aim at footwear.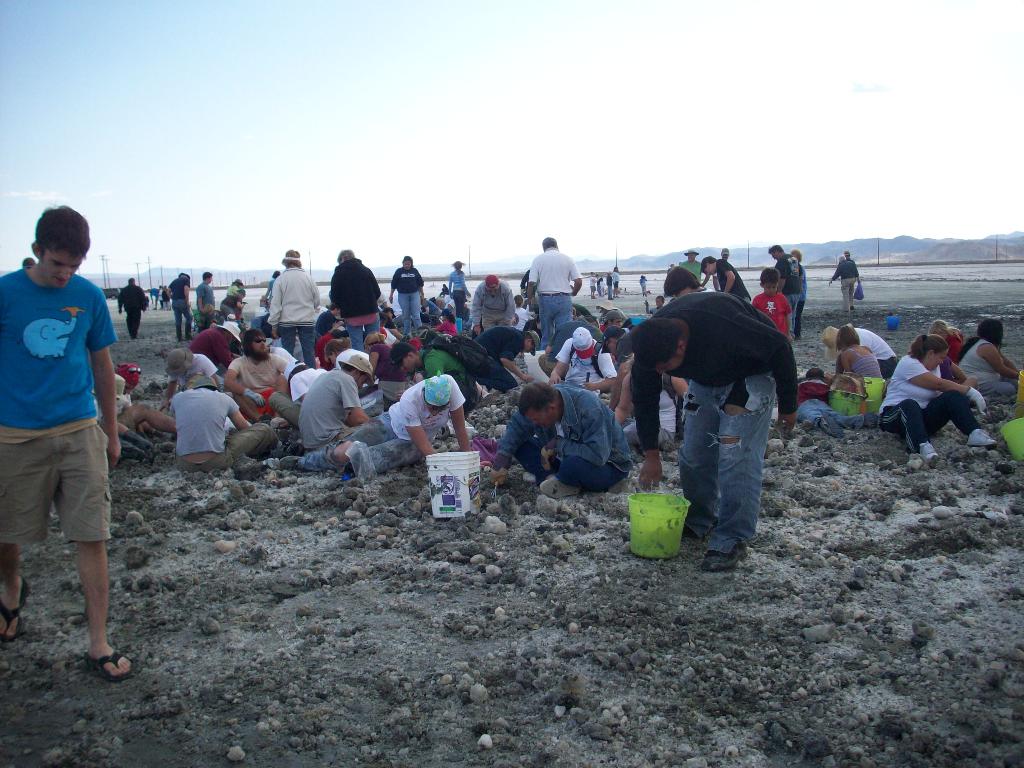
Aimed at 794 333 801 340.
